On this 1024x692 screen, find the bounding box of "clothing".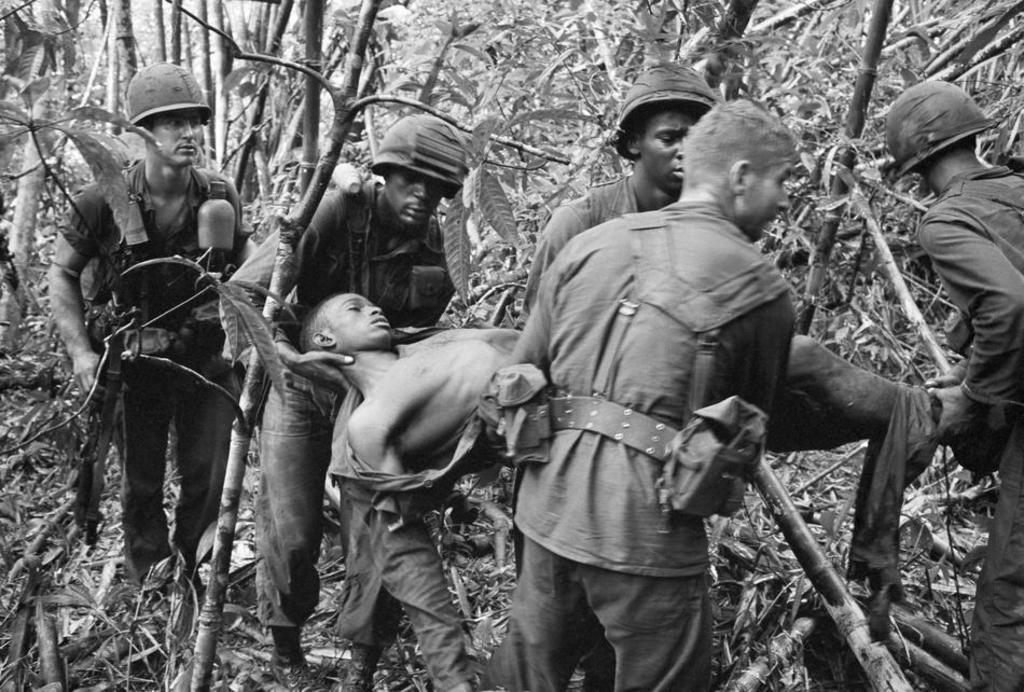
Bounding box: x1=488 y1=134 x2=843 y2=646.
